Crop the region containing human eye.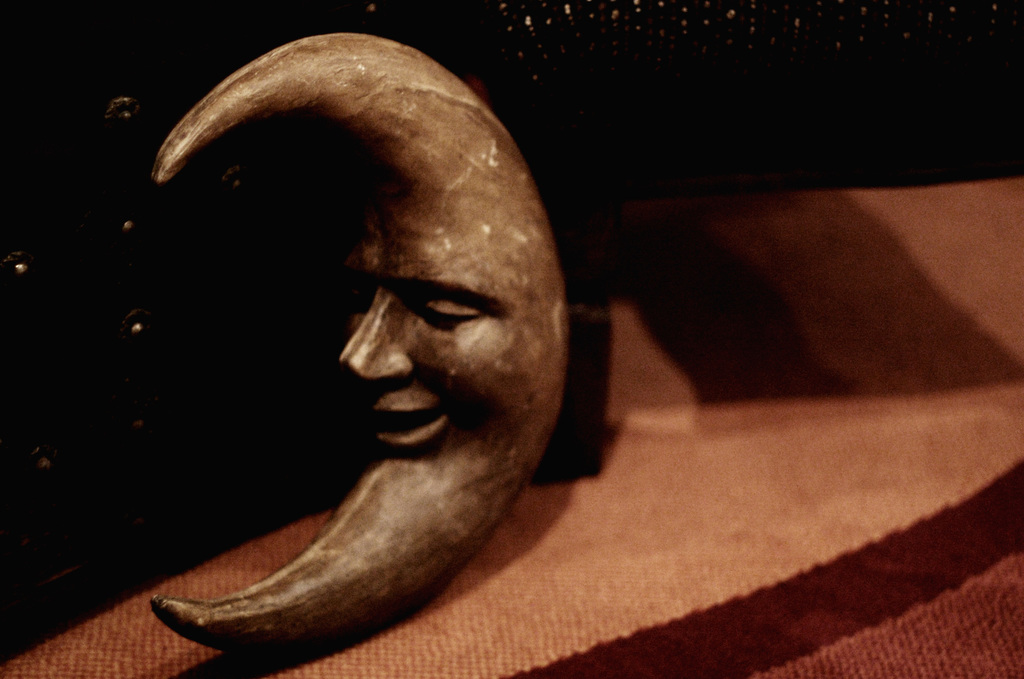
Crop region: region(409, 294, 482, 339).
